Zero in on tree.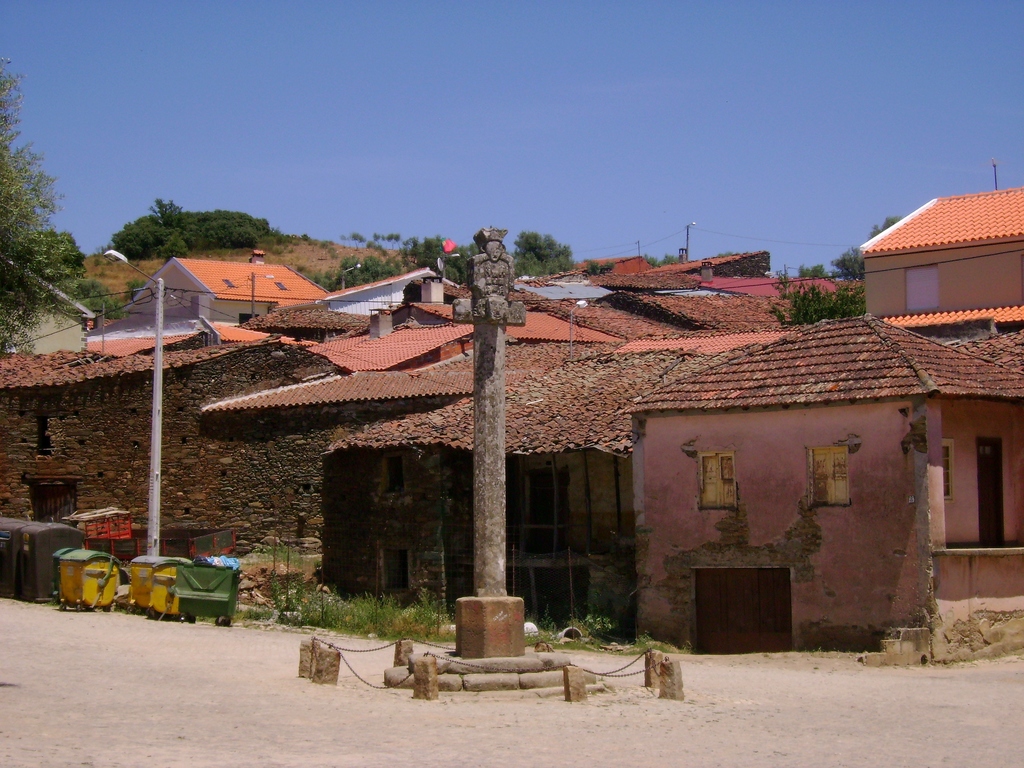
Zeroed in: bbox=[25, 233, 123, 319].
